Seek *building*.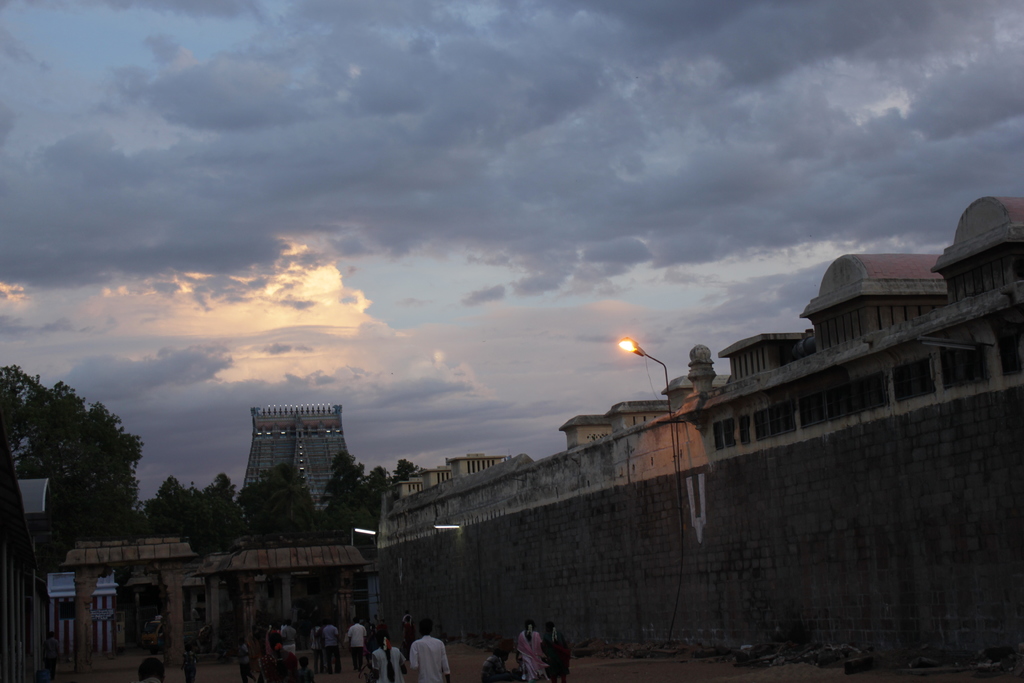
box=[243, 404, 357, 515].
